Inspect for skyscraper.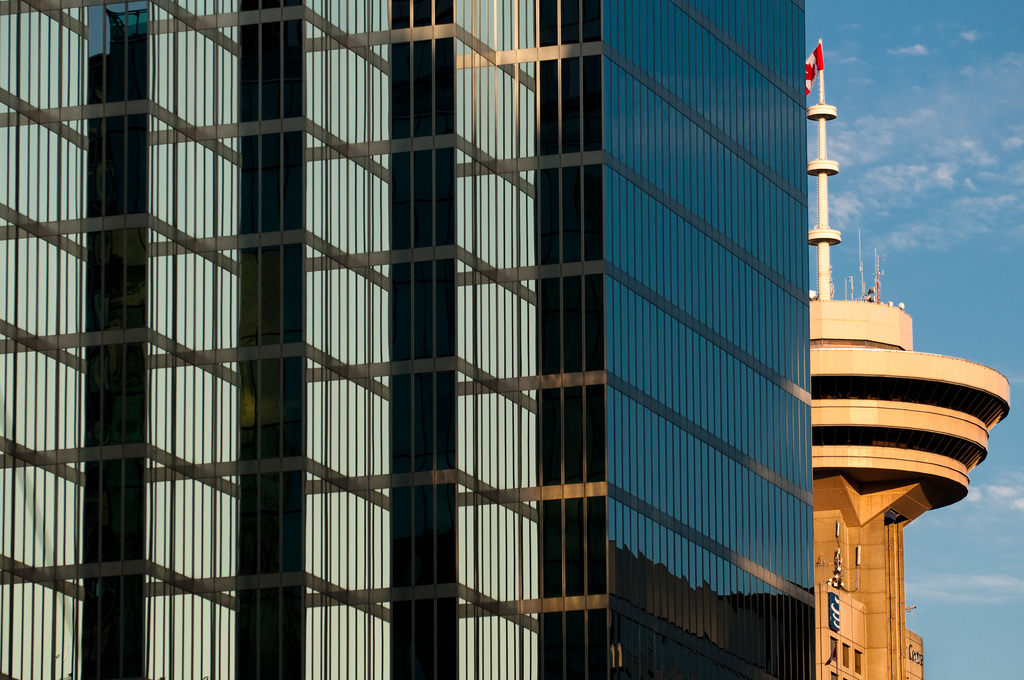
Inspection: (806, 36, 1011, 679).
